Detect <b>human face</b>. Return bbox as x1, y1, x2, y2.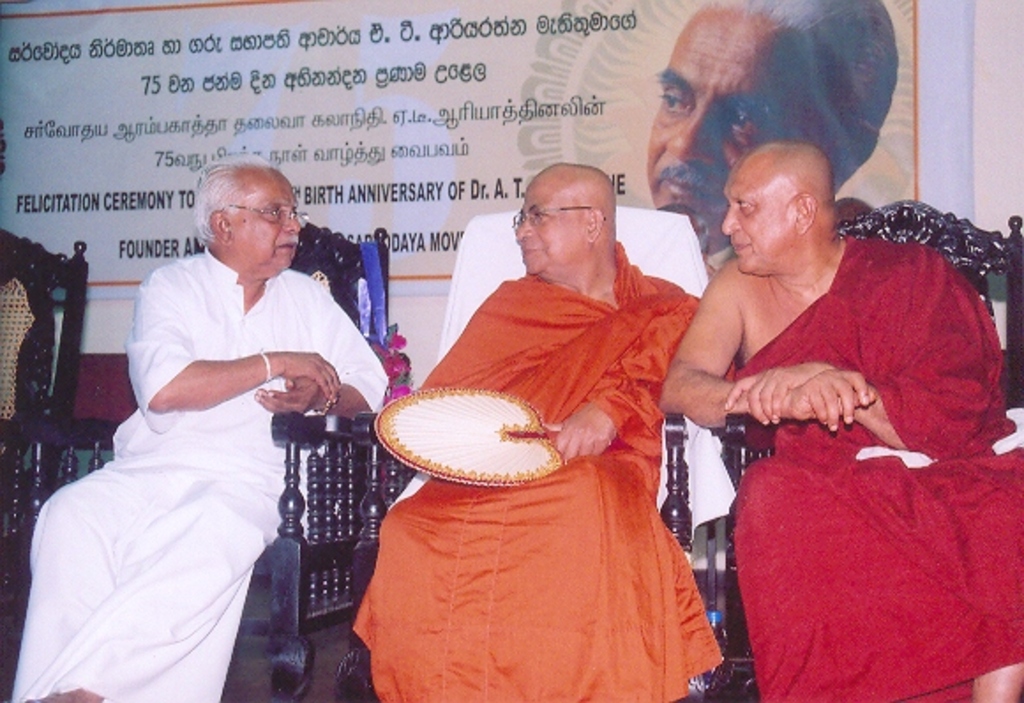
235, 170, 304, 274.
